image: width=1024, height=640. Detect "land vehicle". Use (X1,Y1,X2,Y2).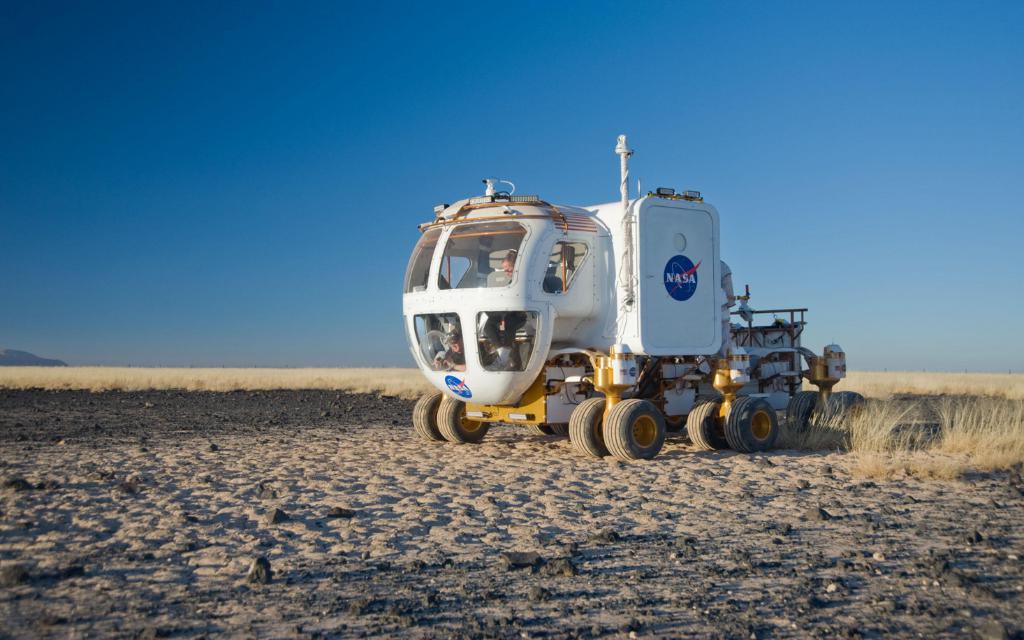
(397,177,846,462).
